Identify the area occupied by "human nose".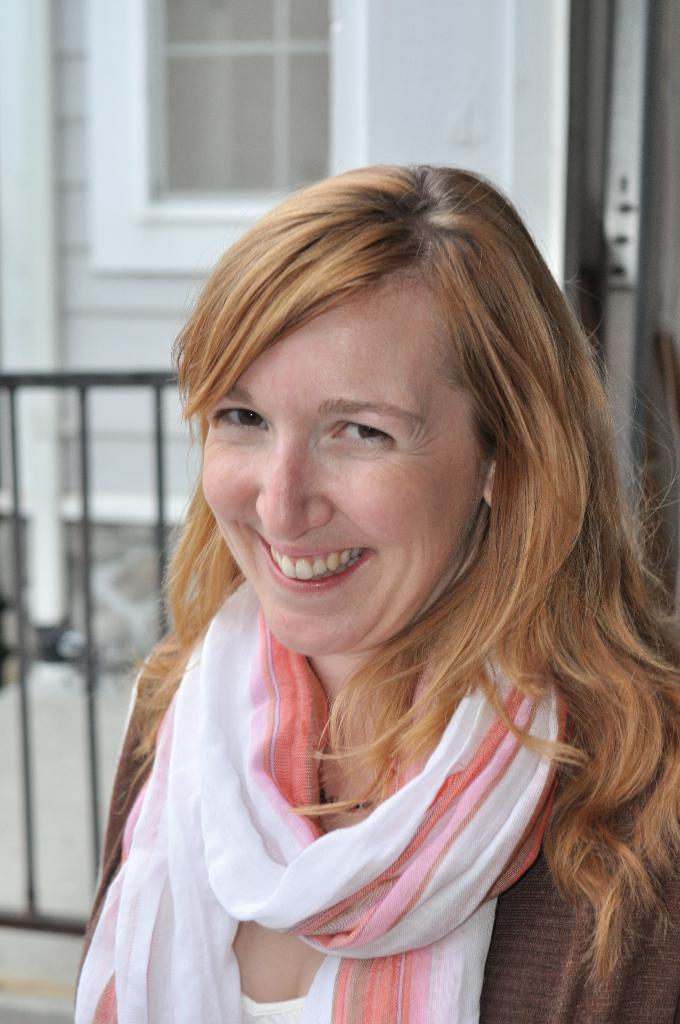
Area: (x1=255, y1=442, x2=332, y2=540).
